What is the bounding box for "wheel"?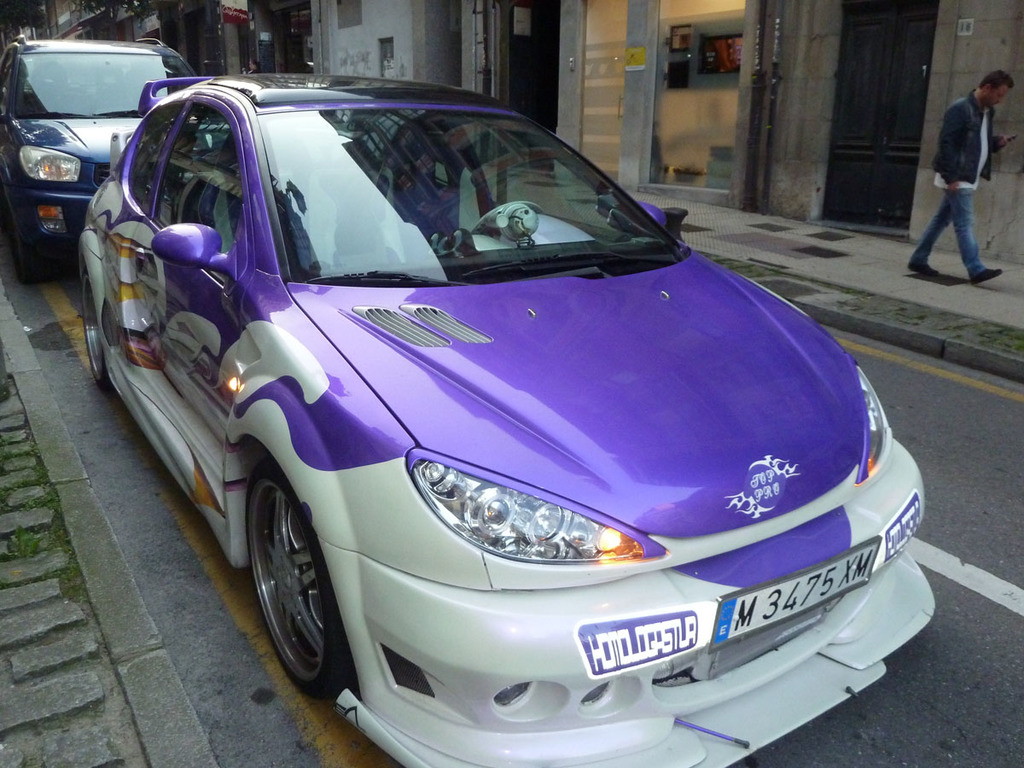
<bbox>79, 264, 114, 393</bbox>.
